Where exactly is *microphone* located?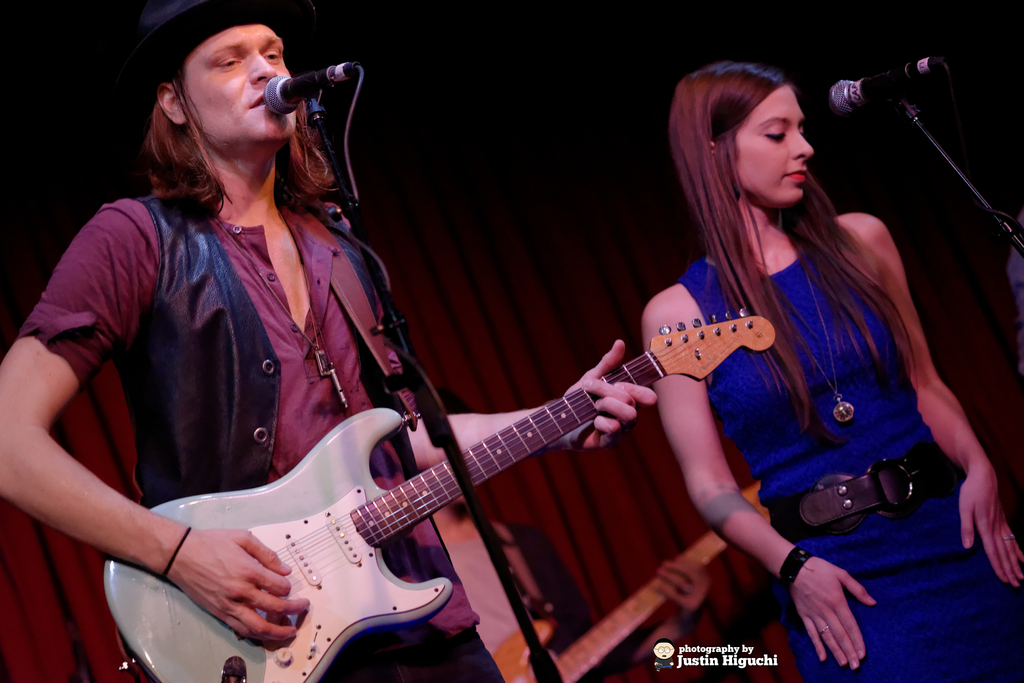
Its bounding box is 823 58 949 120.
